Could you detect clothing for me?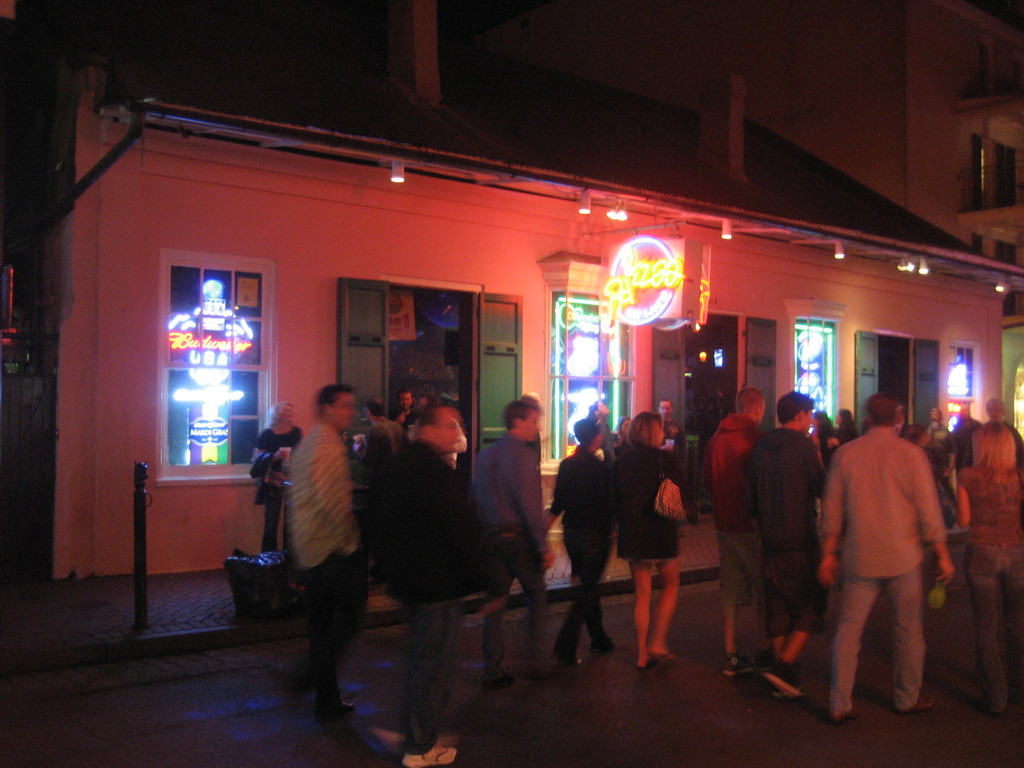
Detection result: region(550, 440, 619, 644).
